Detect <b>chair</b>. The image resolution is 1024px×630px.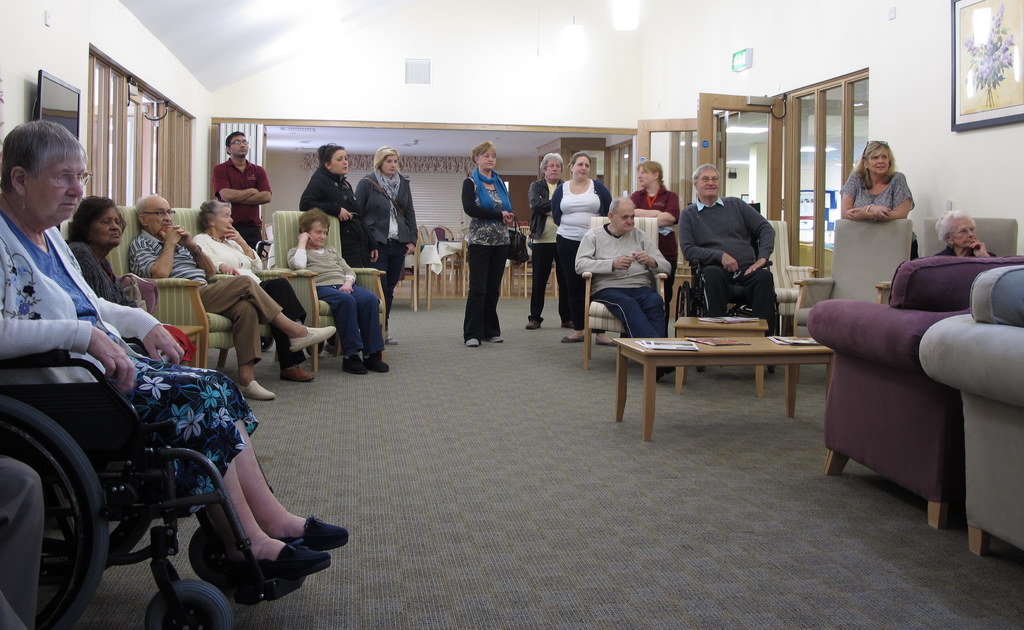
pyautogui.locateOnScreen(916, 264, 1023, 555).
